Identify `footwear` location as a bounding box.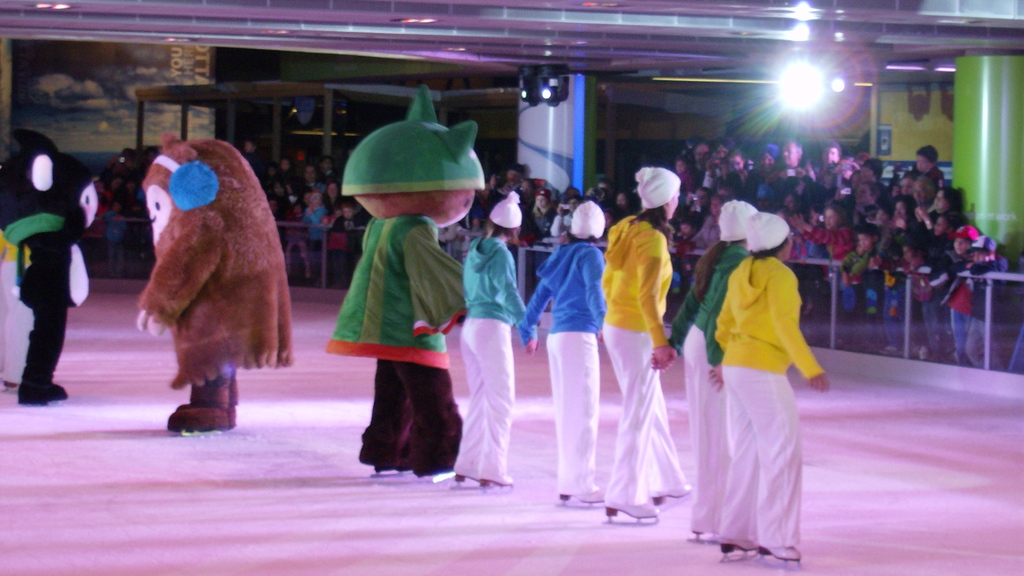
l=156, t=373, r=231, b=432.
